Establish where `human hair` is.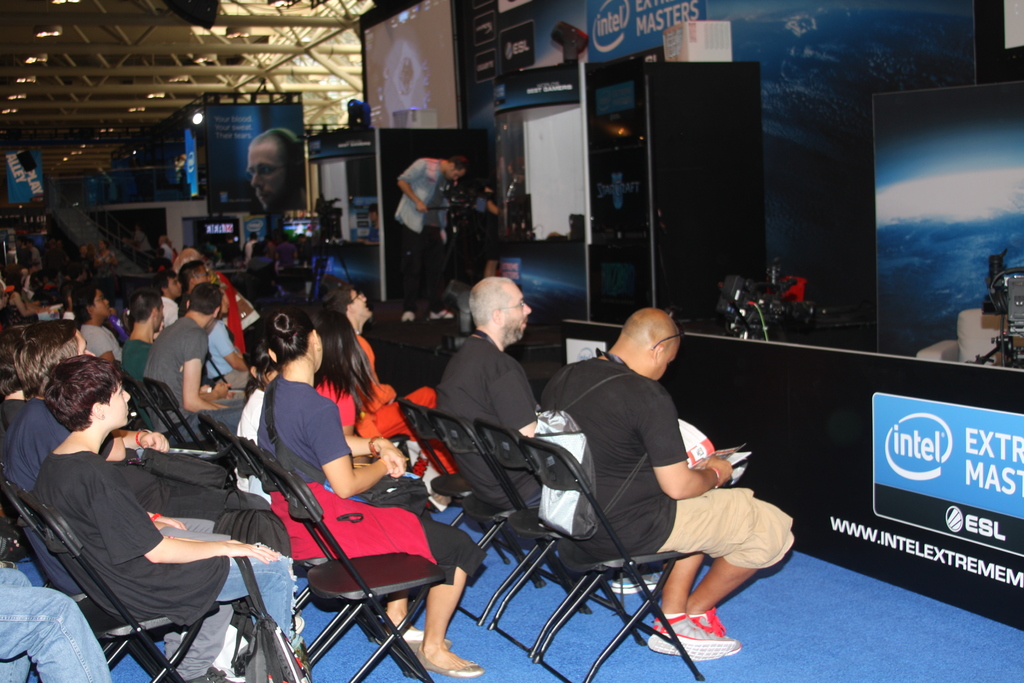
Established at x1=184 y1=281 x2=222 y2=318.
